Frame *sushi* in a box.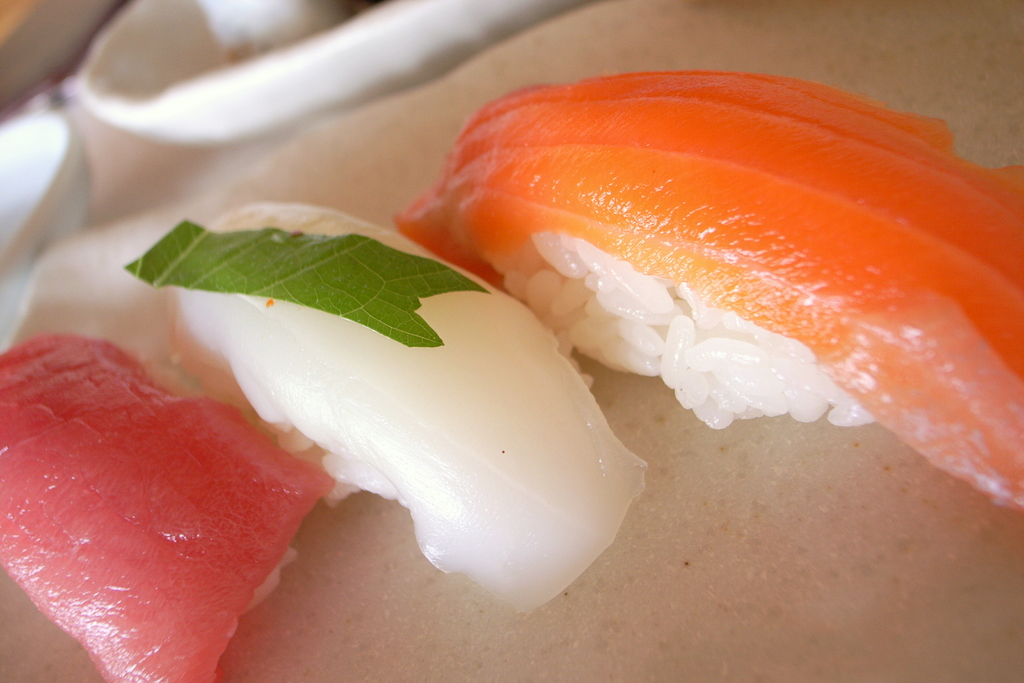
region(175, 200, 648, 613).
